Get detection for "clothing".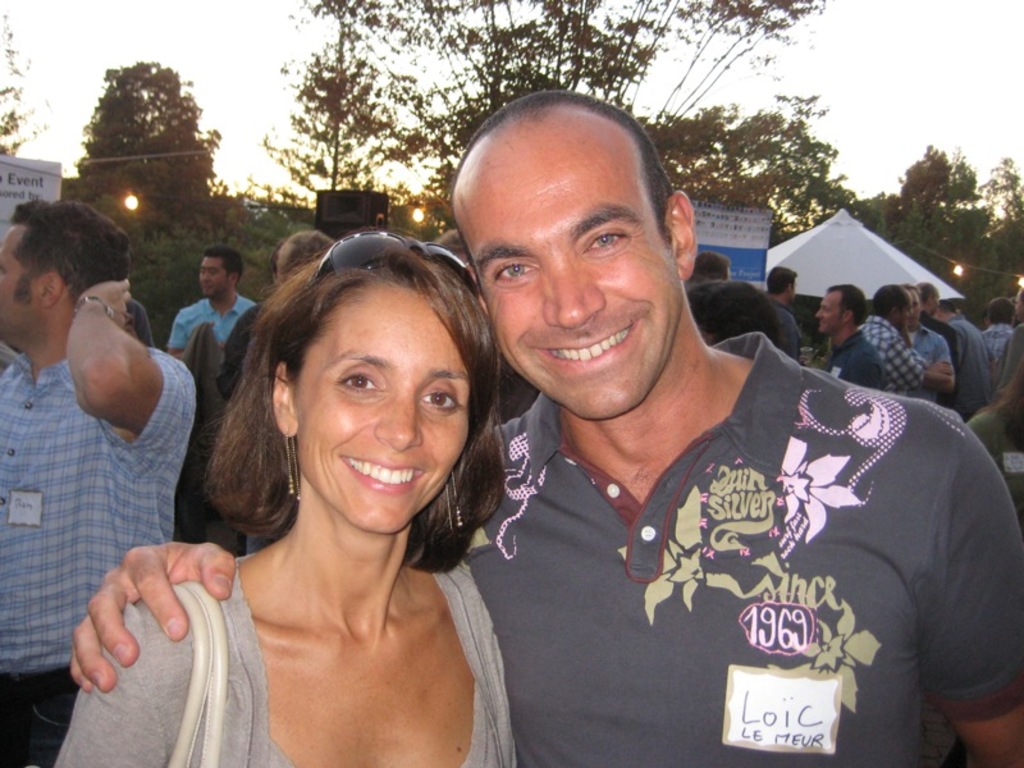
Detection: 0, 340, 205, 767.
